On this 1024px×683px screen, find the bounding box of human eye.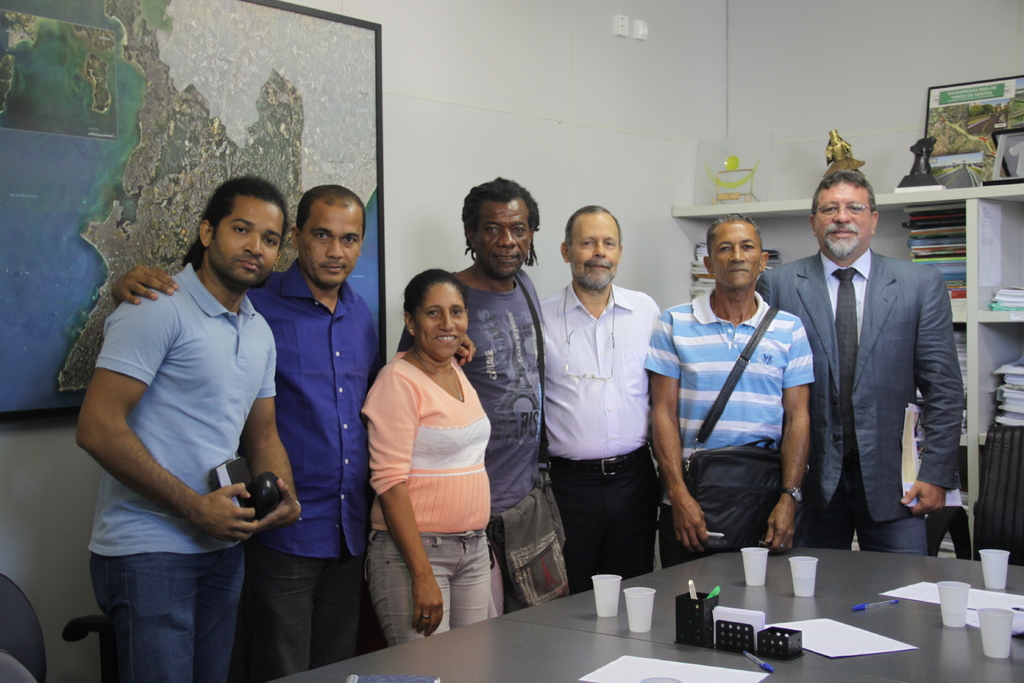
Bounding box: pyautogui.locateOnScreen(344, 236, 356, 243).
